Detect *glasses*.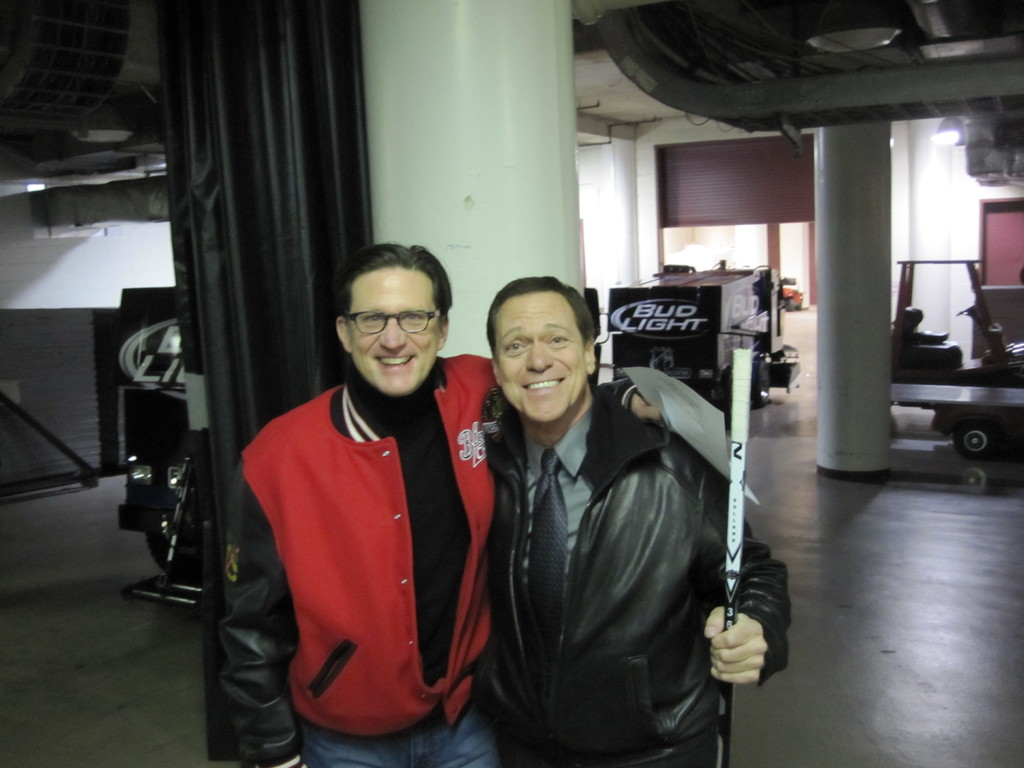
Detected at select_region(346, 310, 446, 333).
